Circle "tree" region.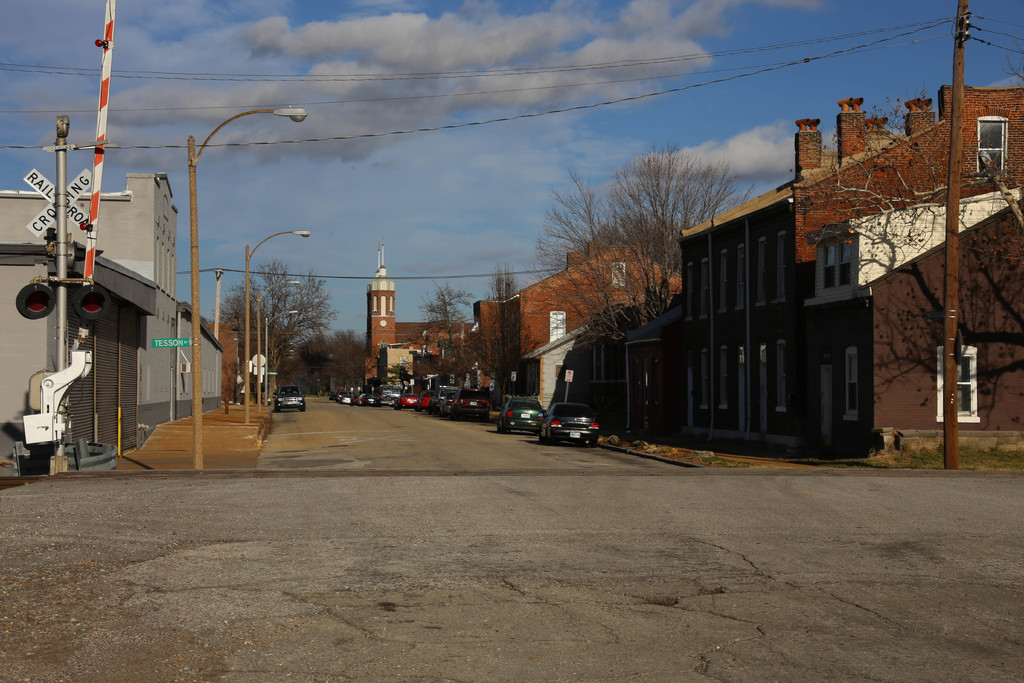
Region: left=303, top=317, right=390, bottom=398.
